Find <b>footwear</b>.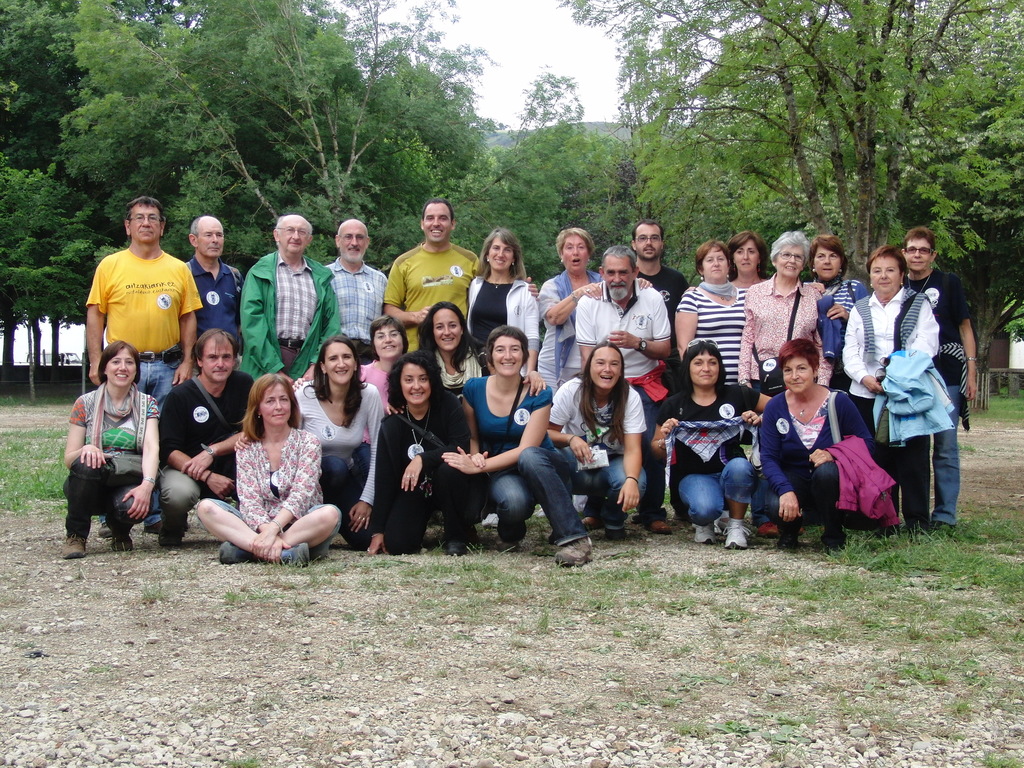
bbox=[216, 547, 247, 564].
